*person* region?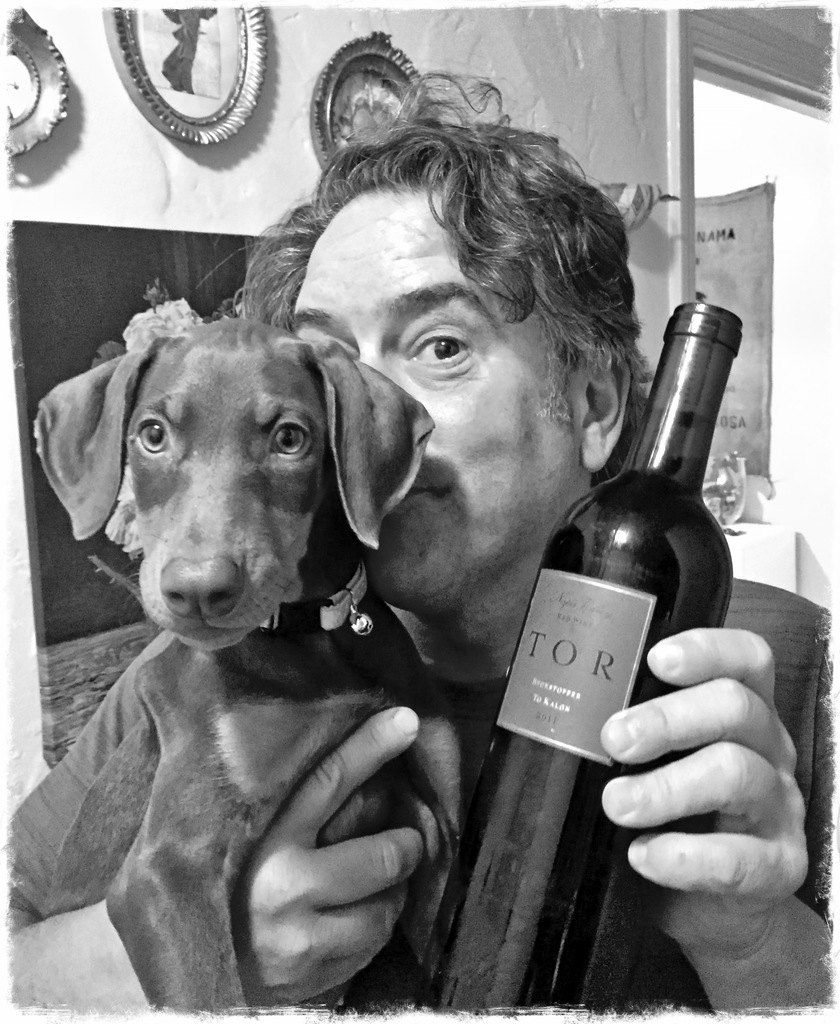
left=15, top=83, right=788, bottom=1023
